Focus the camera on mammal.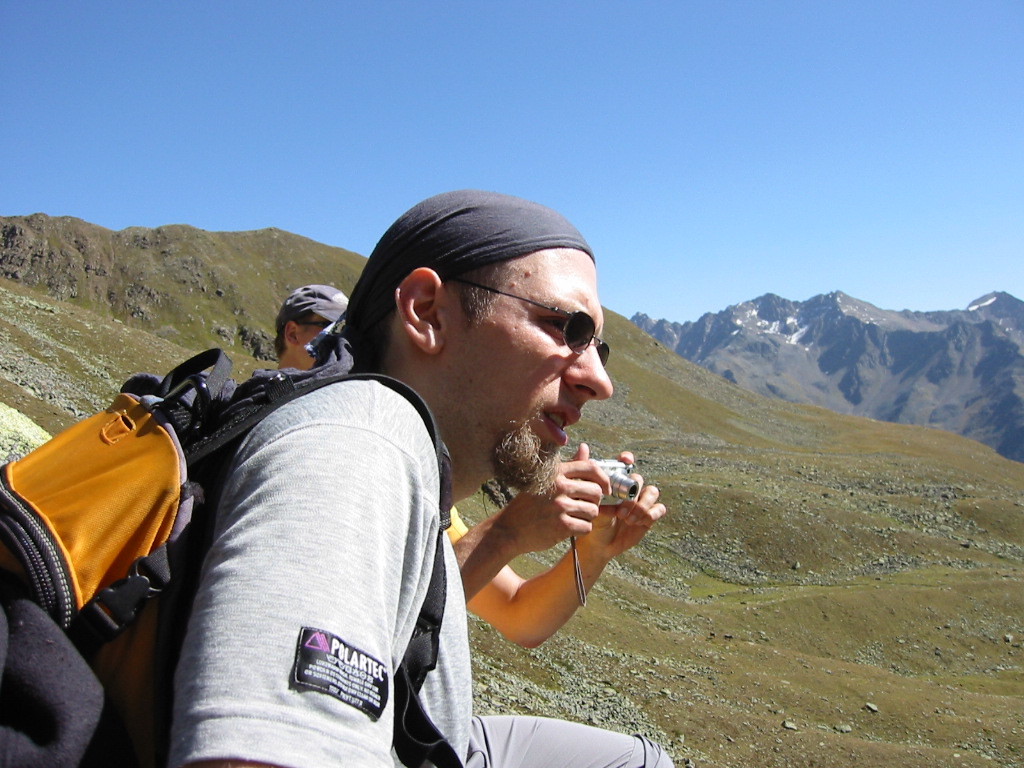
Focus region: rect(261, 283, 346, 376).
